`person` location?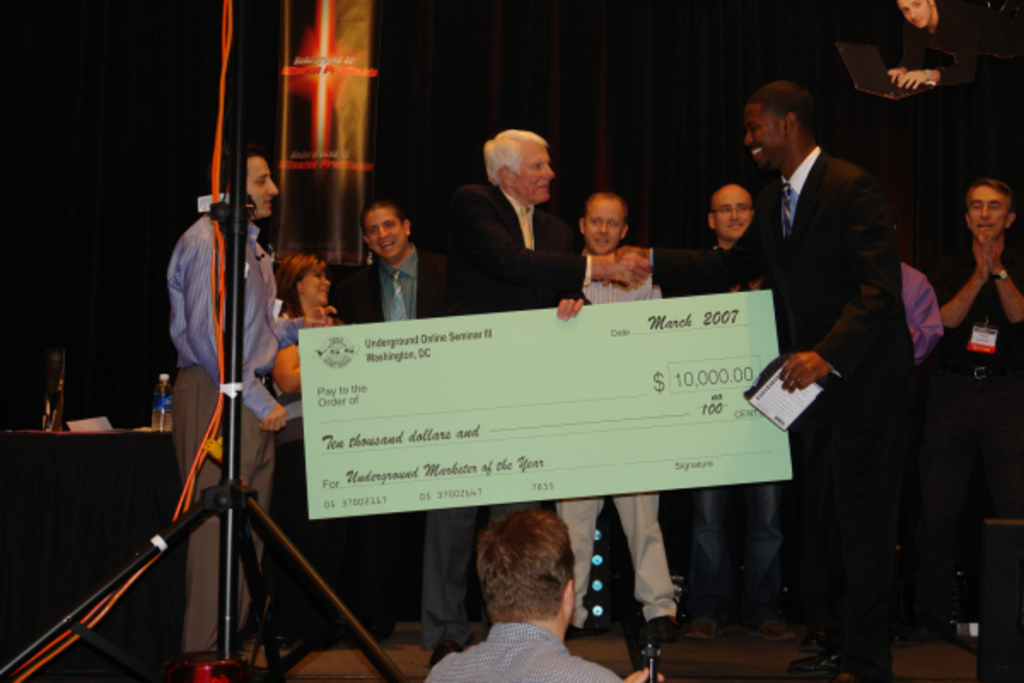
crop(881, 0, 993, 101)
